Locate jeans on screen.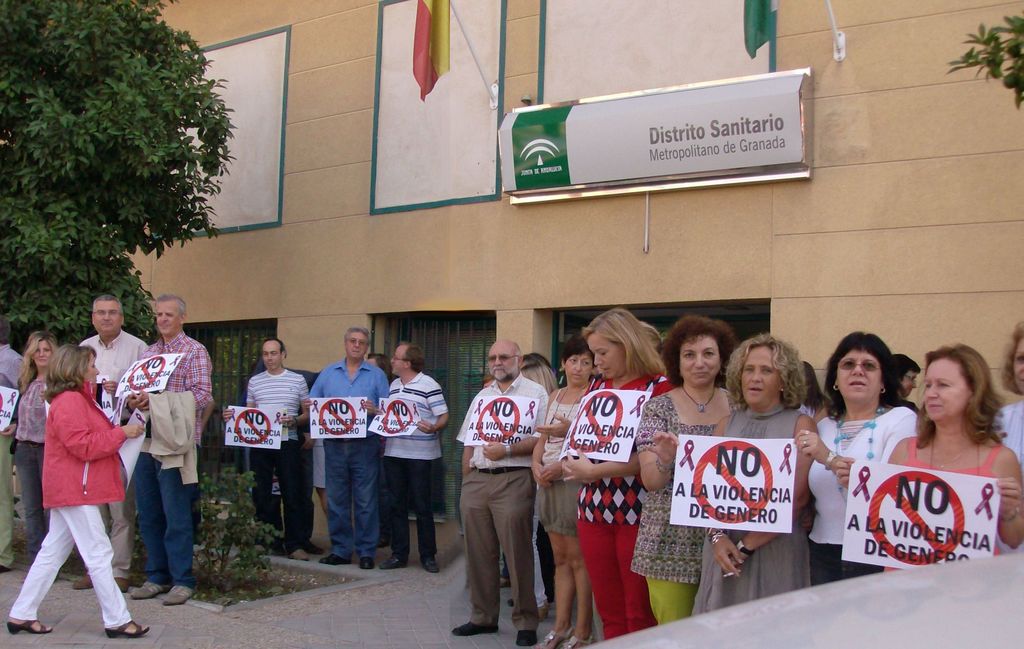
On screen at bbox(13, 444, 51, 555).
